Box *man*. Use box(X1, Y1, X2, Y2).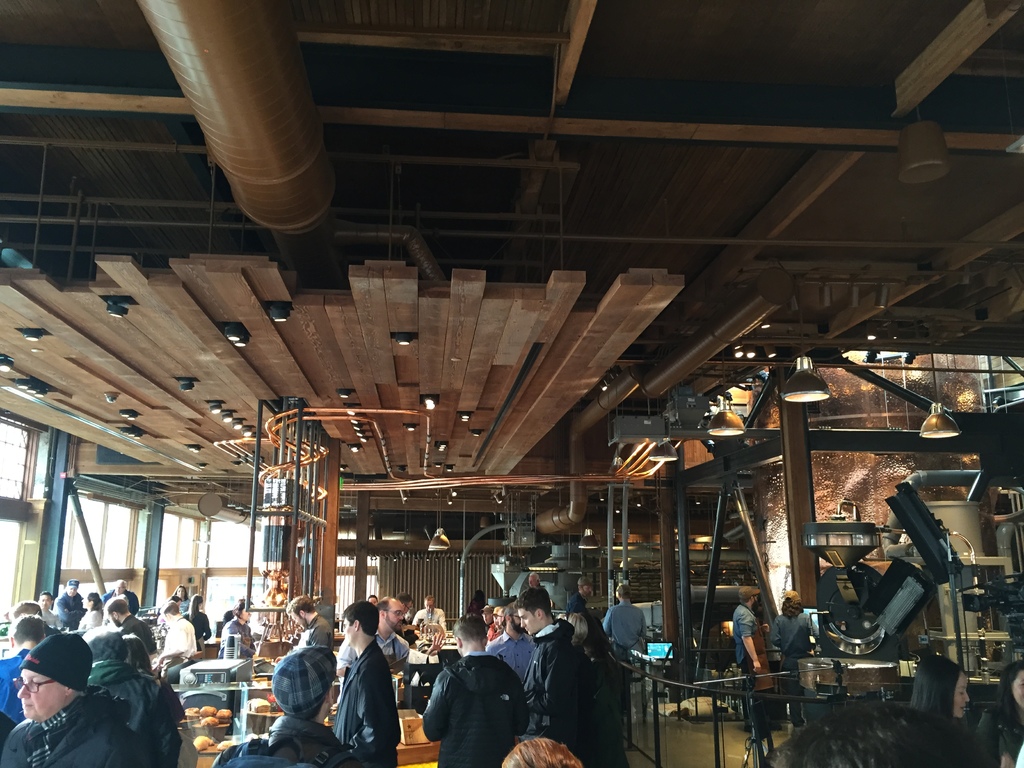
box(287, 593, 330, 651).
